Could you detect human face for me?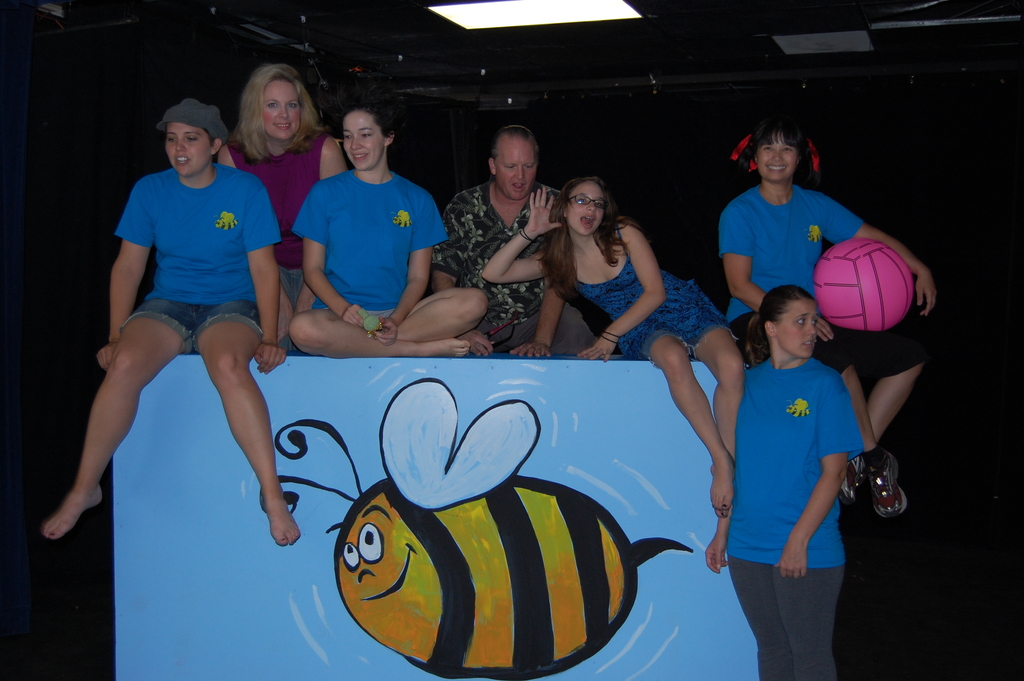
Detection result: locate(758, 125, 800, 181).
